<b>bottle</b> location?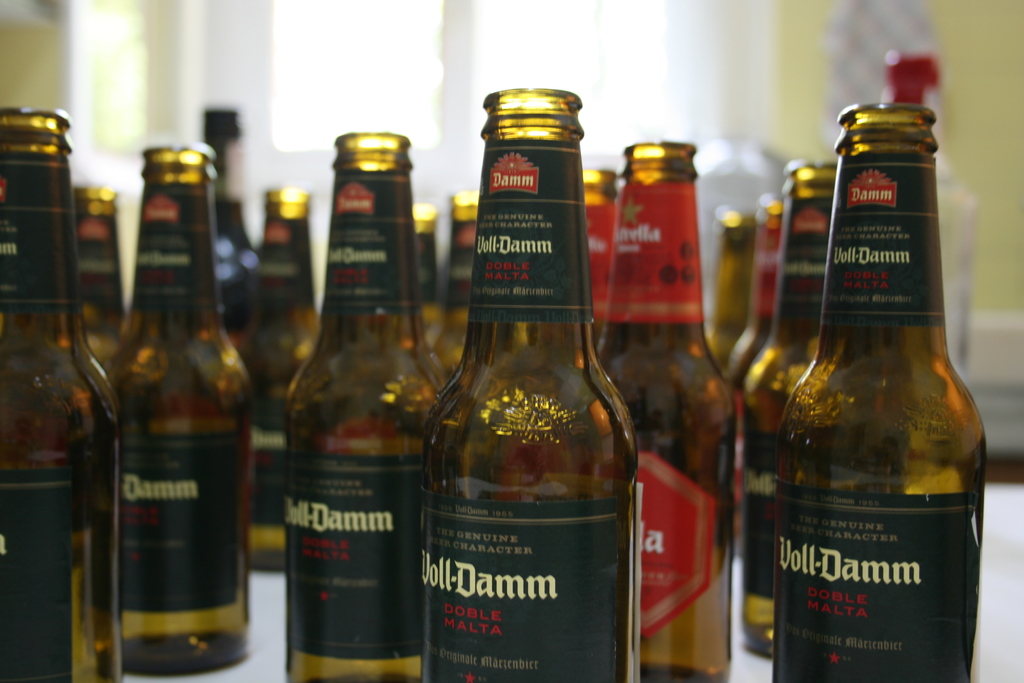
Rect(417, 202, 440, 339)
